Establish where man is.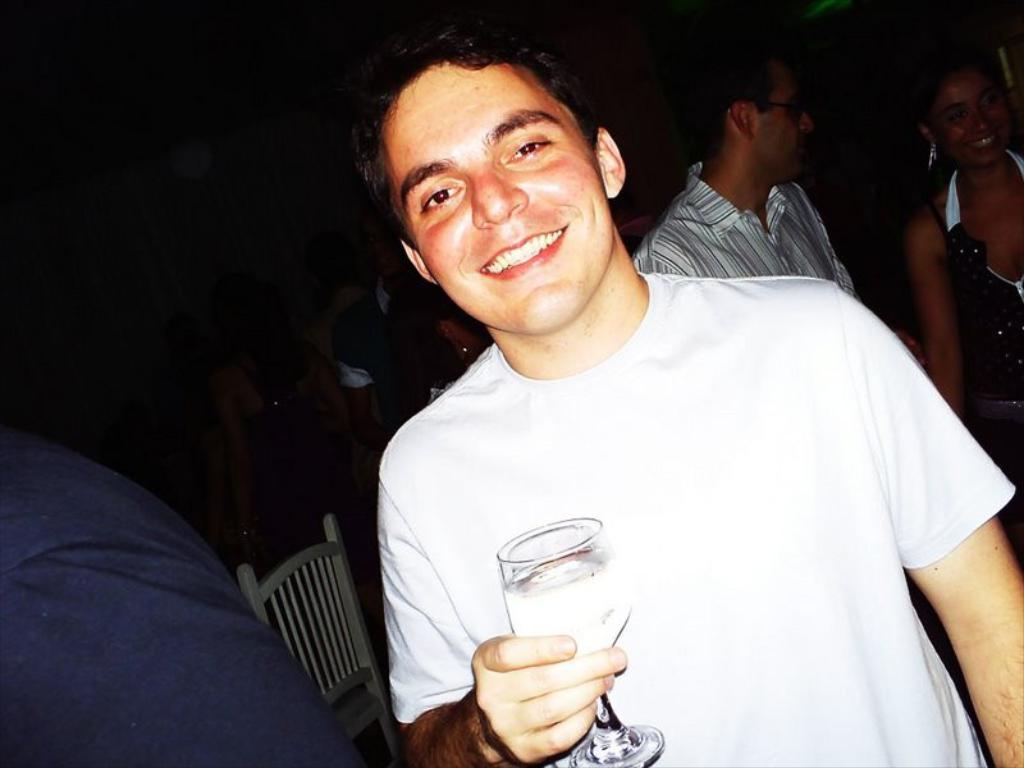
Established at crop(631, 45, 924, 362).
